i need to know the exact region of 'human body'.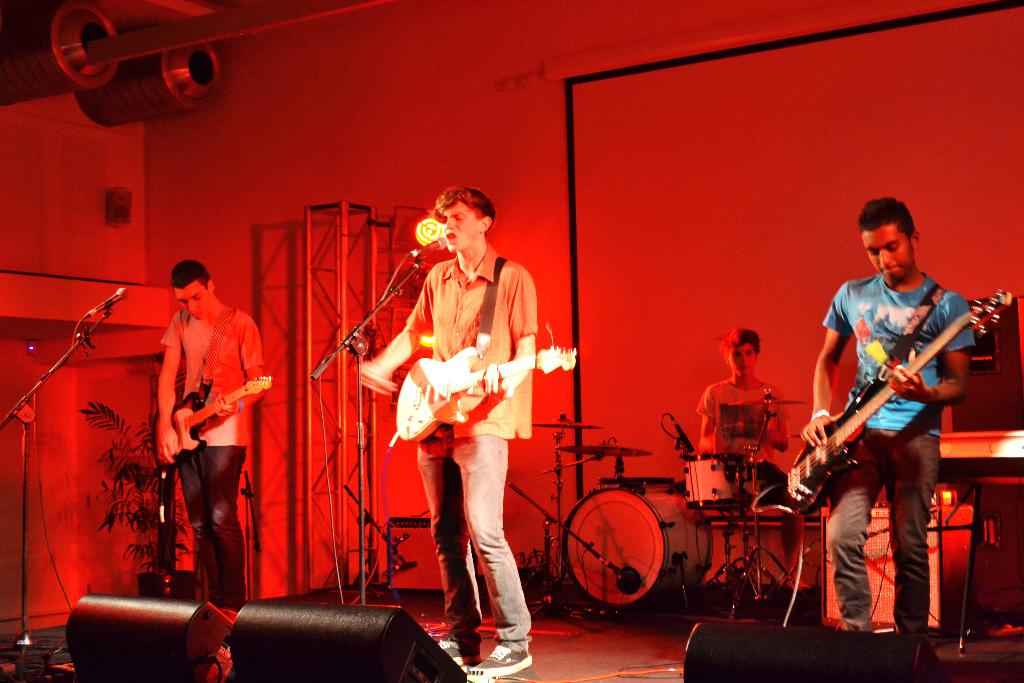
Region: (x1=156, y1=307, x2=268, y2=614).
